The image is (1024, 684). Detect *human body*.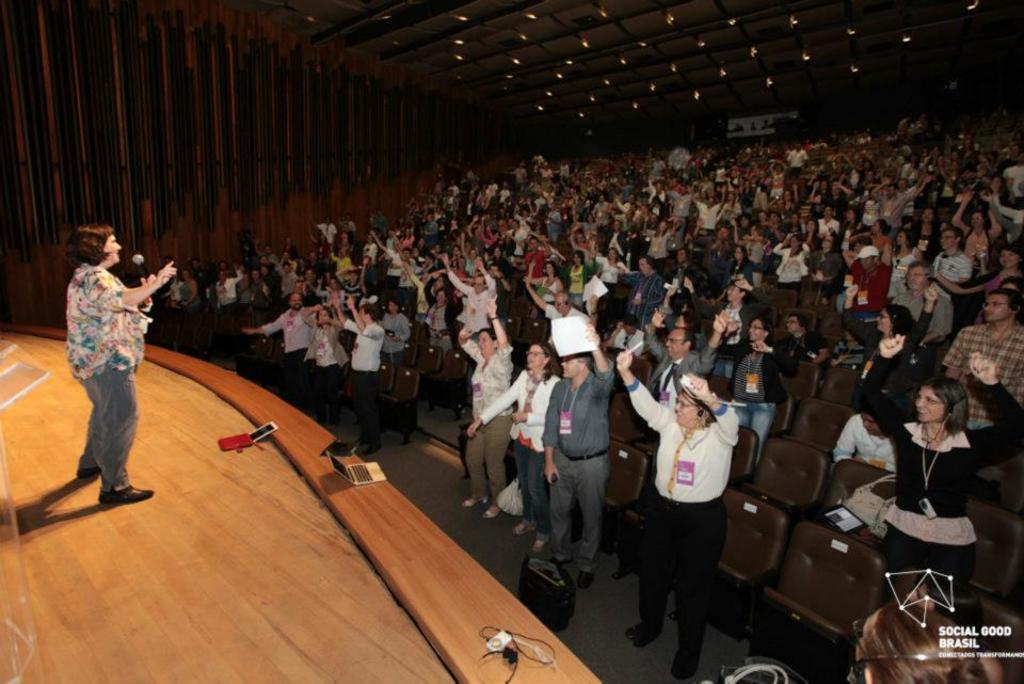
Detection: <box>570,226,593,256</box>.
